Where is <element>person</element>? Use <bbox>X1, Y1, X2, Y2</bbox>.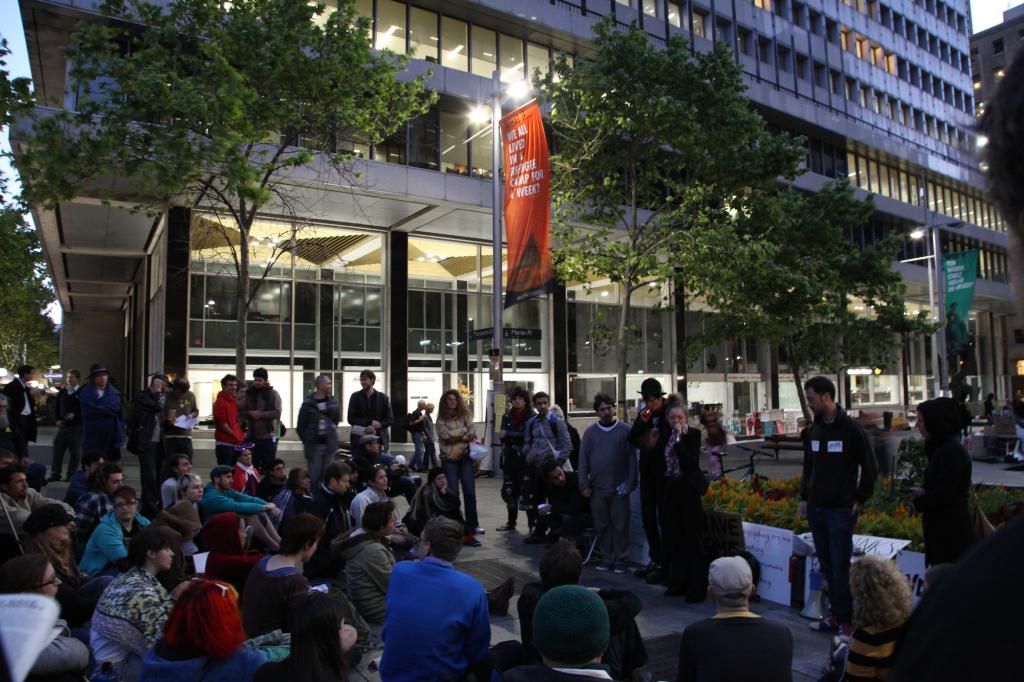
<bbox>16, 496, 82, 620</bbox>.
